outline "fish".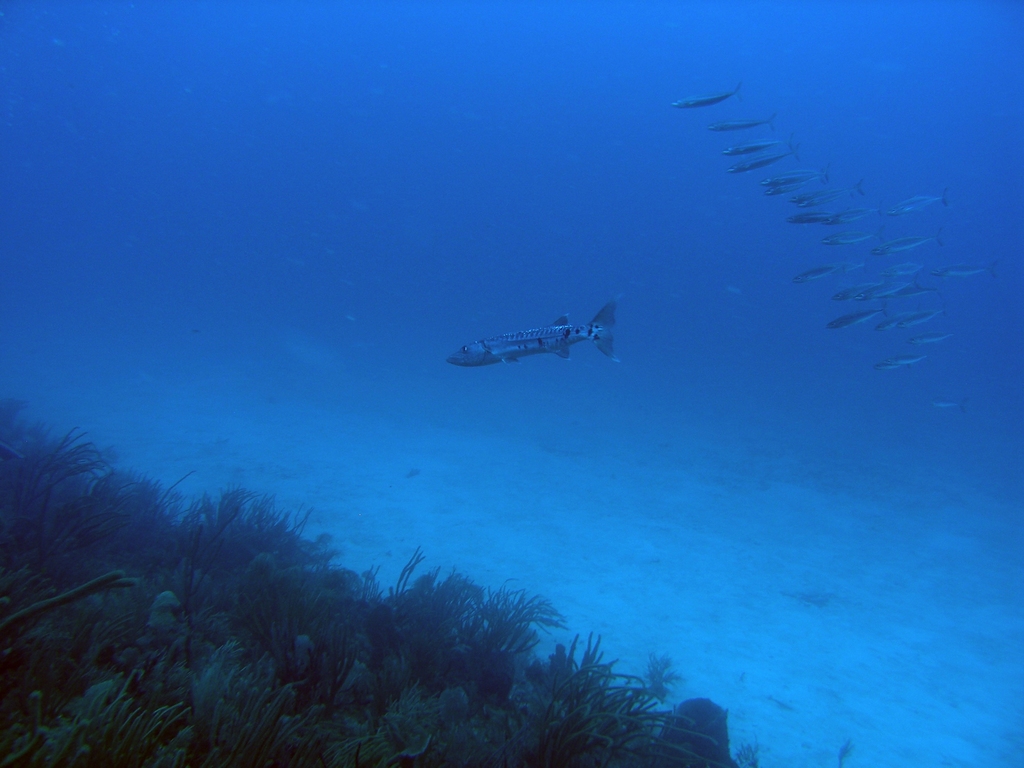
Outline: locate(766, 169, 824, 184).
